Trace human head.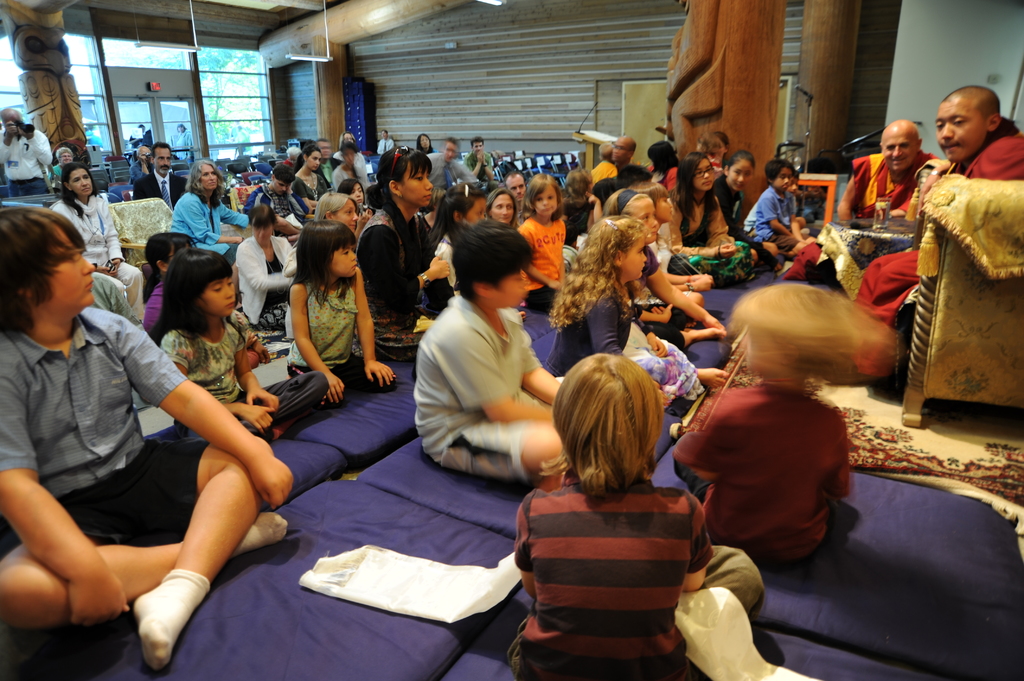
Traced to bbox=(157, 142, 173, 173).
